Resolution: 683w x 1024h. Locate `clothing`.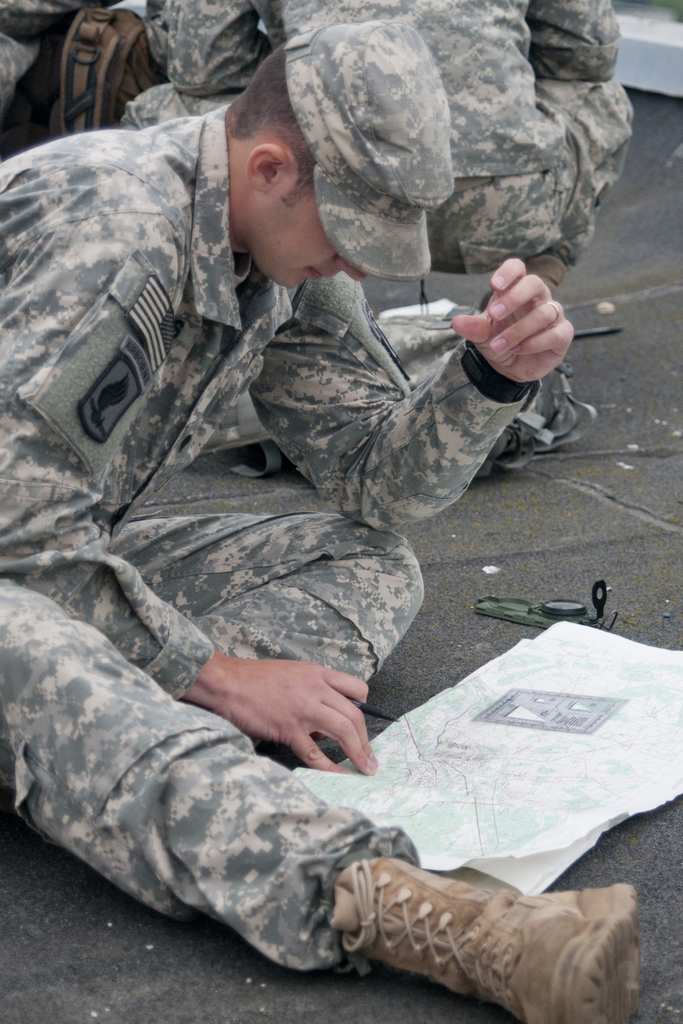
(29, 72, 597, 954).
